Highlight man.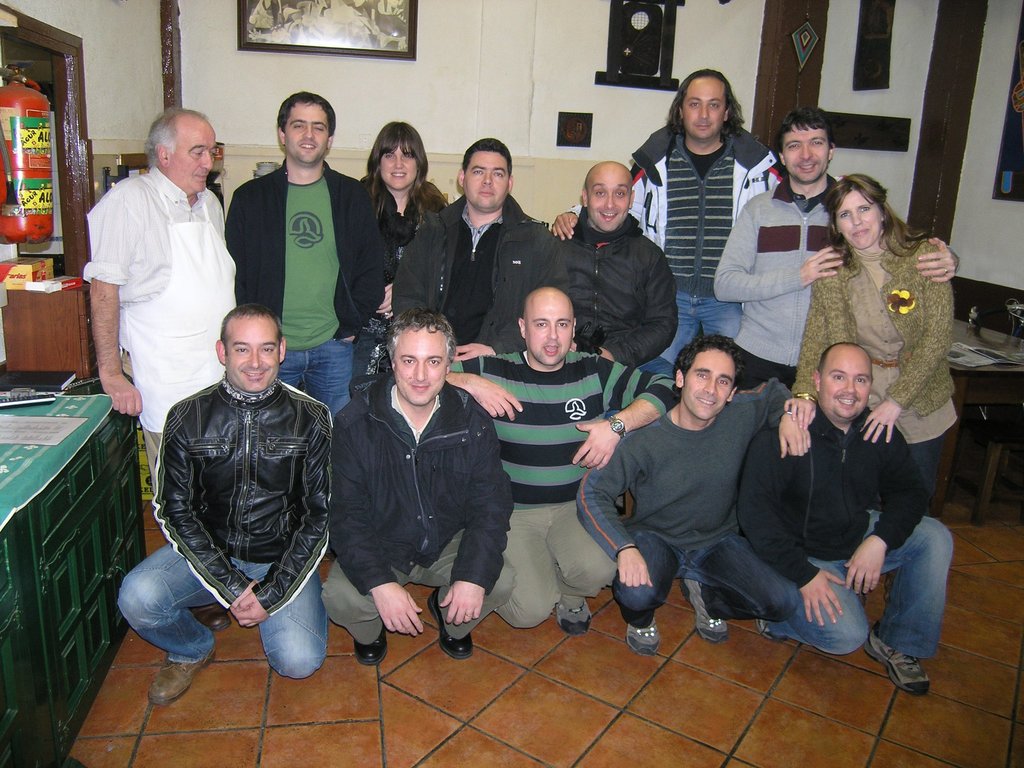
Highlighted region: BBox(438, 289, 676, 644).
